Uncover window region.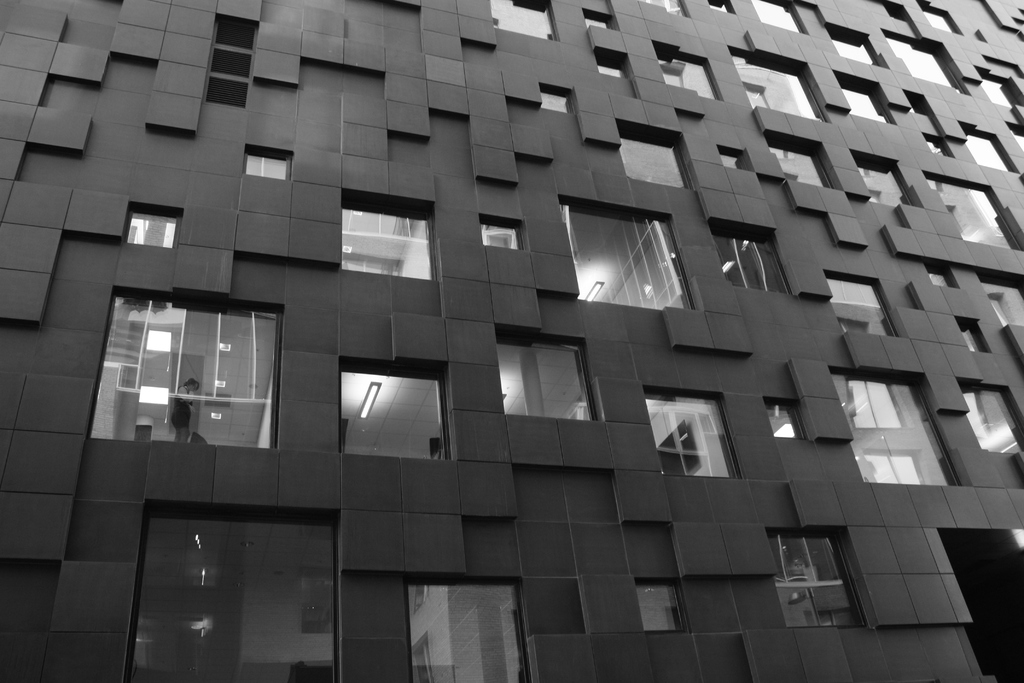
Uncovered: region(208, 50, 257, 81).
